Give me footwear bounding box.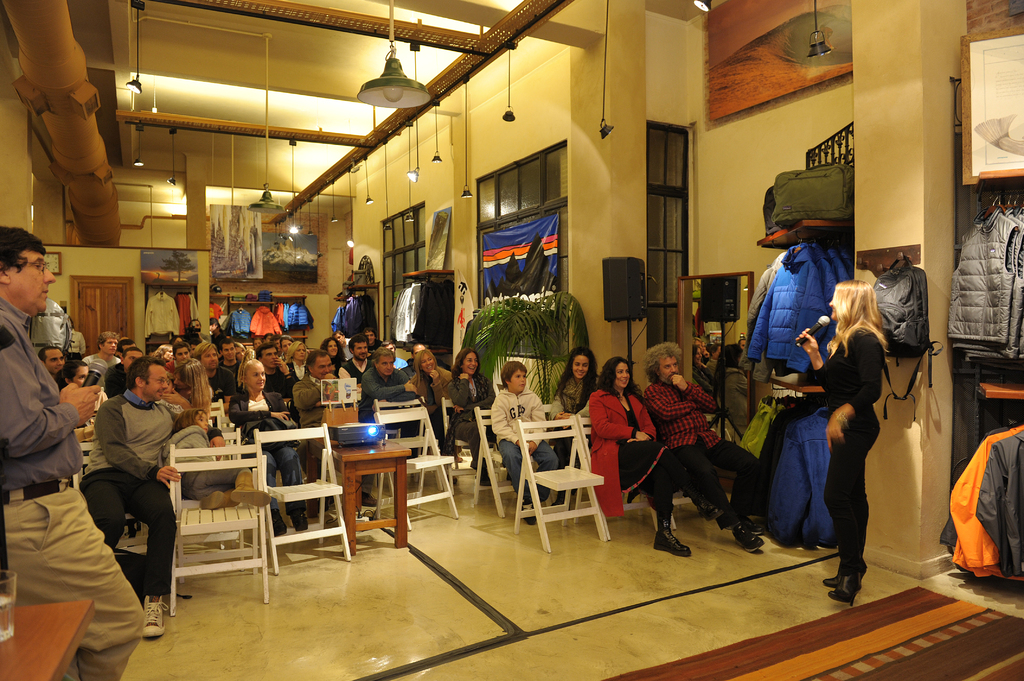
x1=653, y1=523, x2=690, y2=558.
